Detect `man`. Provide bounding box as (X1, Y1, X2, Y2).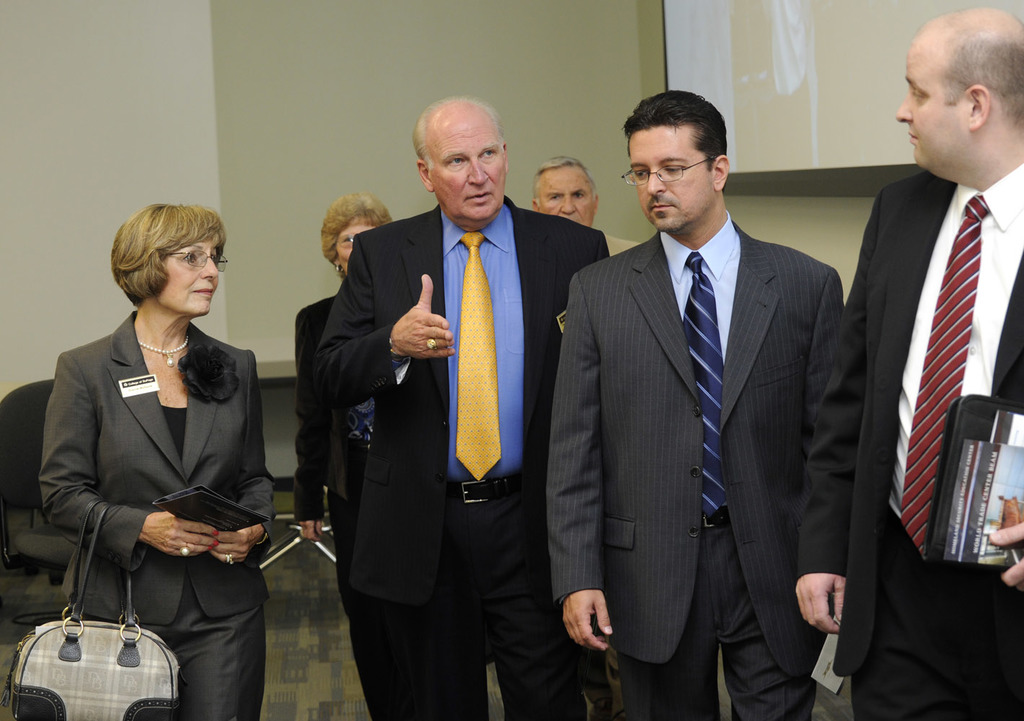
(531, 154, 643, 262).
